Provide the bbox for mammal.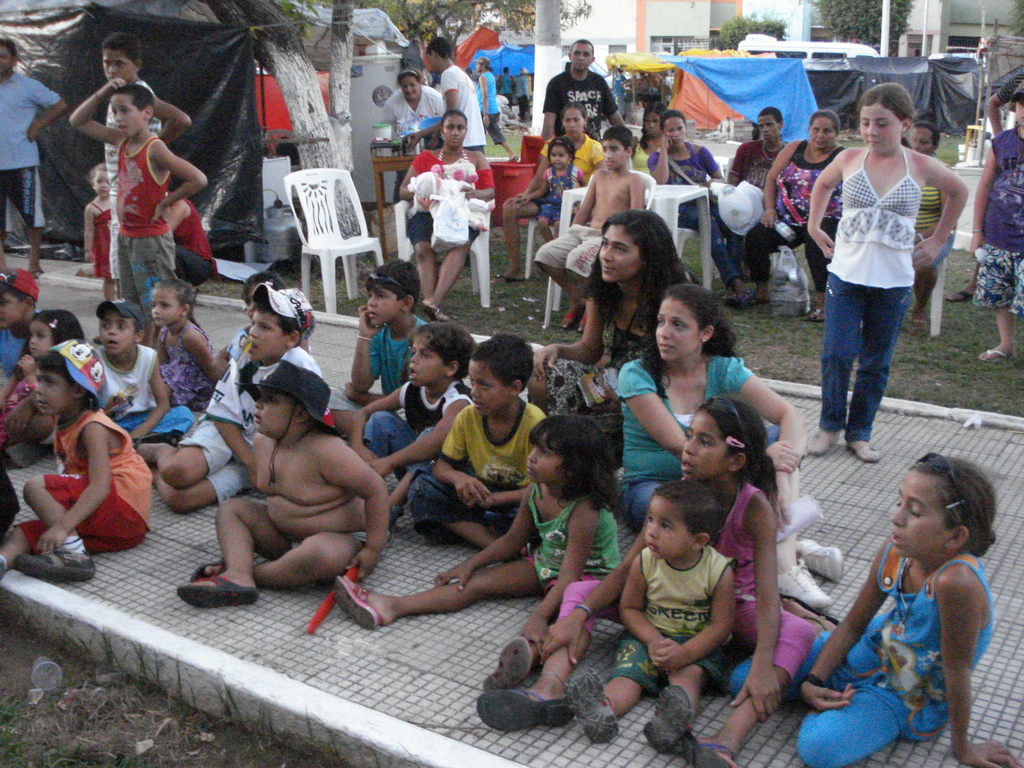
box(78, 161, 123, 302).
